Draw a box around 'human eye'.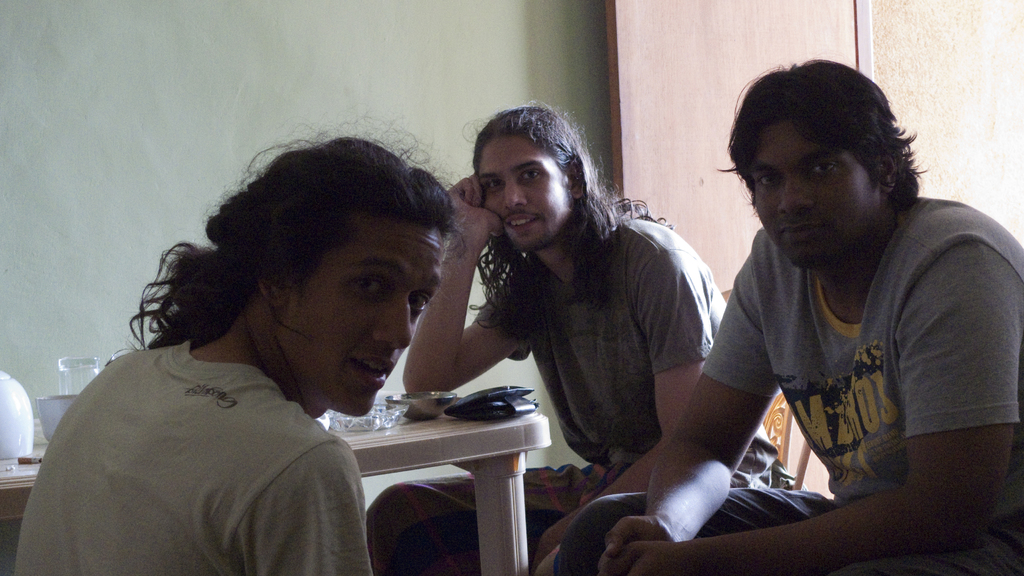
crop(480, 183, 508, 196).
